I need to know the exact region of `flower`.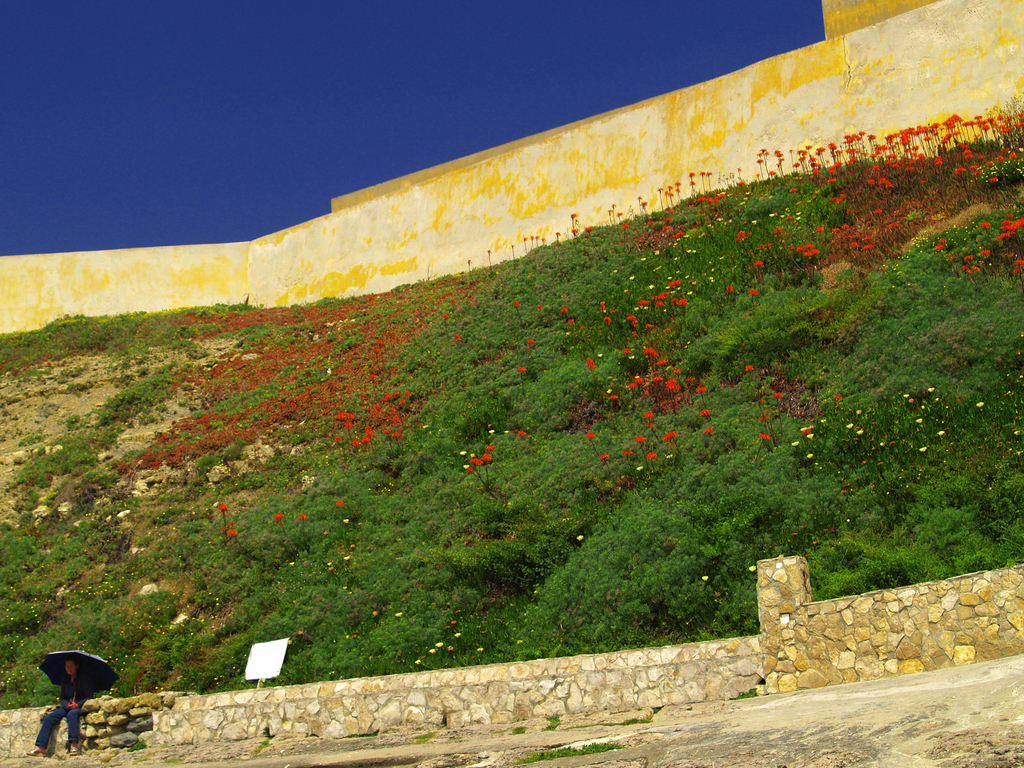
Region: Rect(461, 449, 466, 455).
